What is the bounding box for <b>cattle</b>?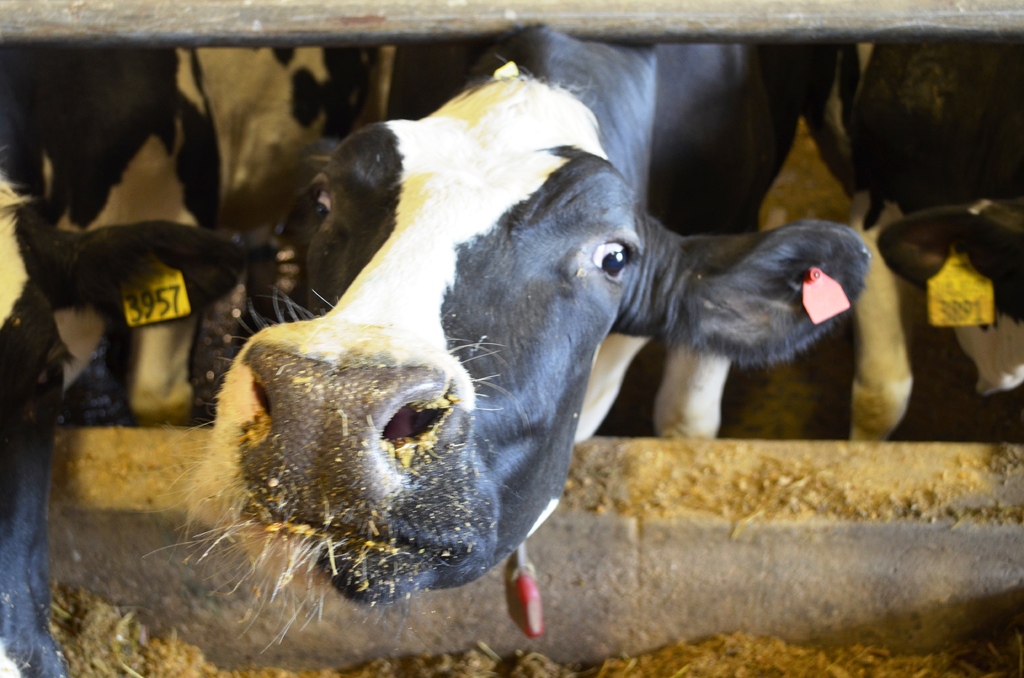
detection(800, 29, 1023, 442).
